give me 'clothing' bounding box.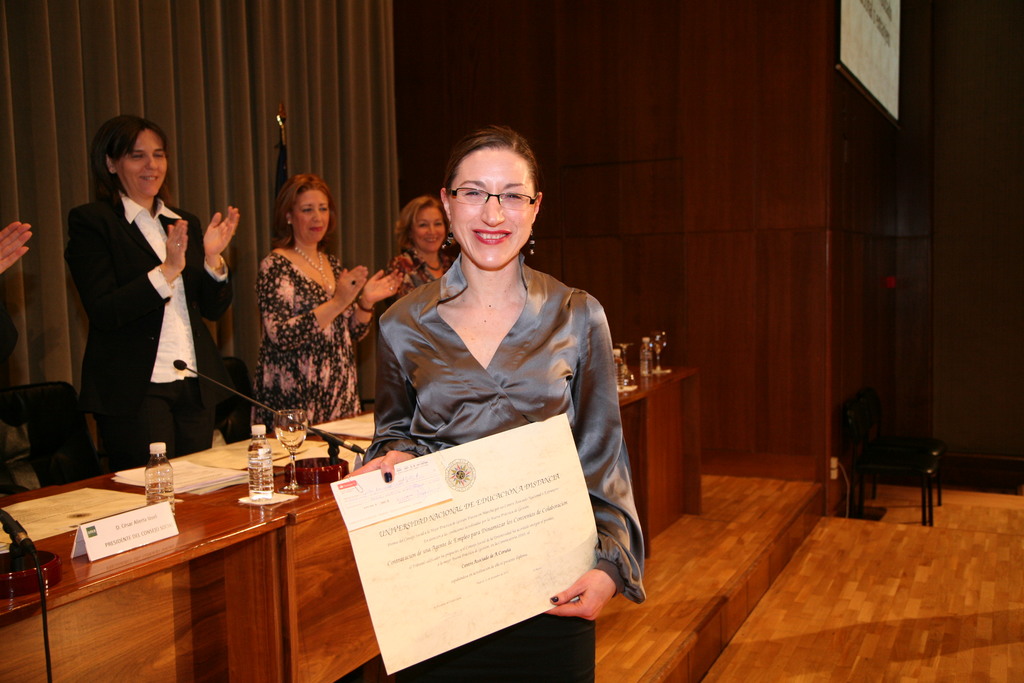
(65,188,232,472).
